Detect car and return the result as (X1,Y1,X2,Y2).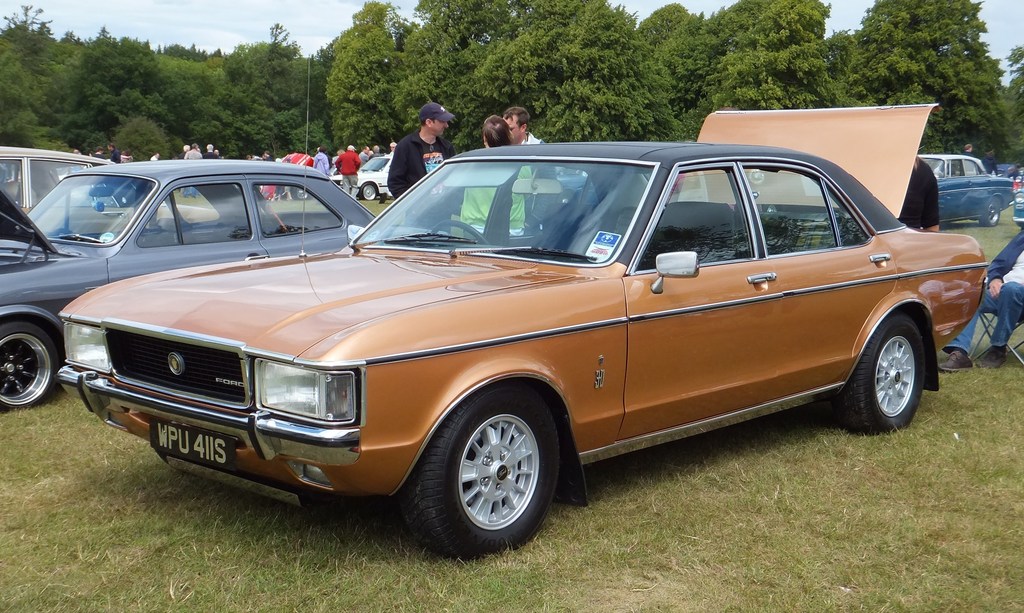
(0,143,216,241).
